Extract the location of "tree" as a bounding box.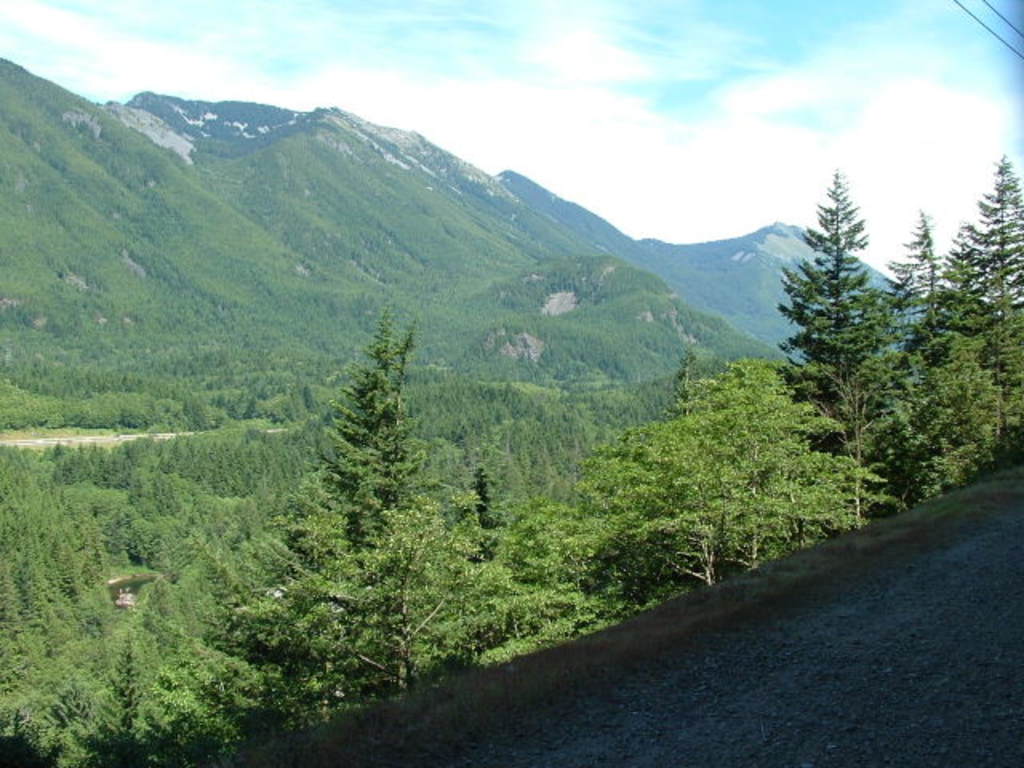
detection(878, 208, 952, 355).
